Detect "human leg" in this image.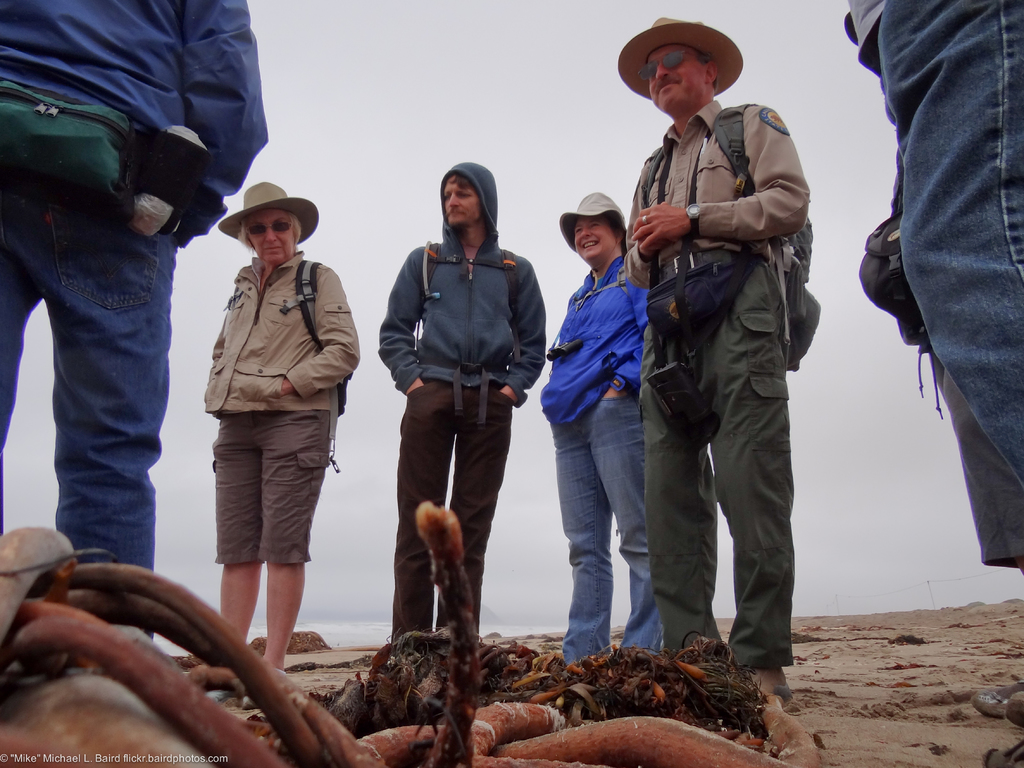
Detection: region(708, 268, 793, 696).
